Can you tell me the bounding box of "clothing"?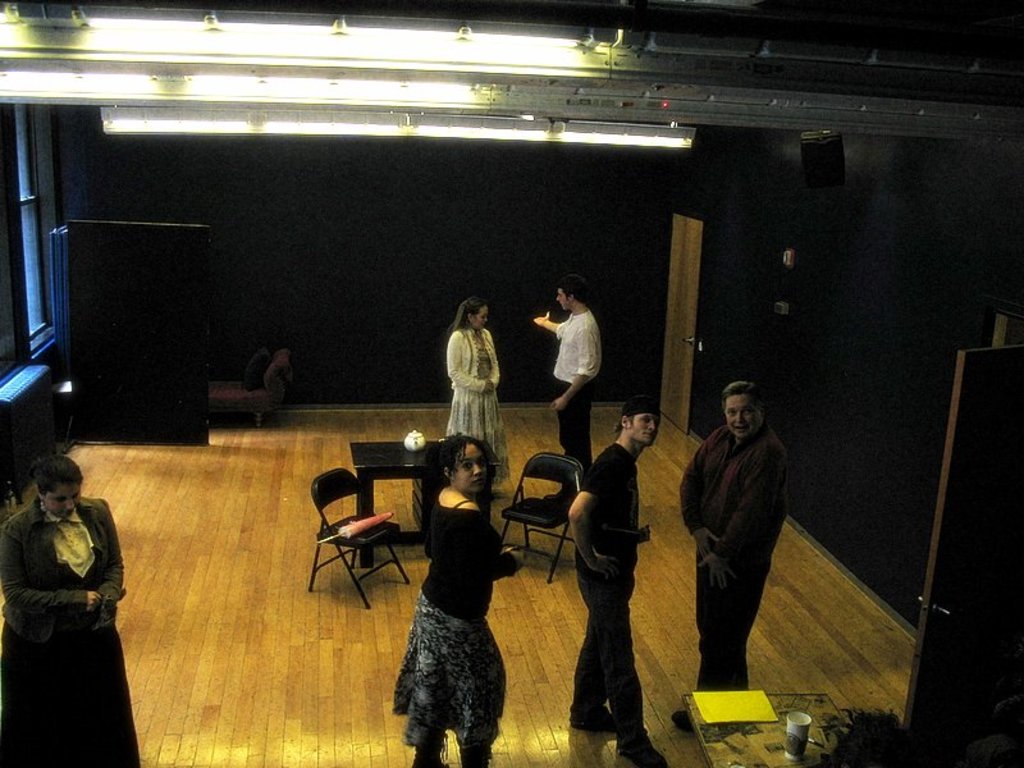
region(443, 328, 509, 484).
